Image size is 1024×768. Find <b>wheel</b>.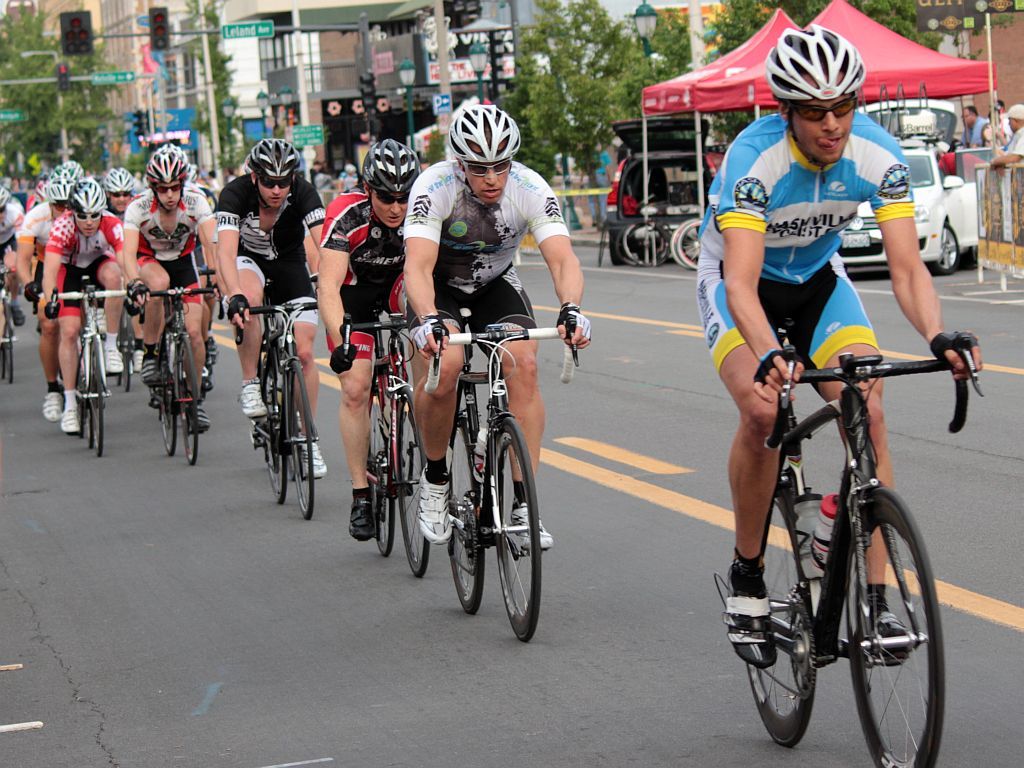
box=[443, 422, 486, 620].
